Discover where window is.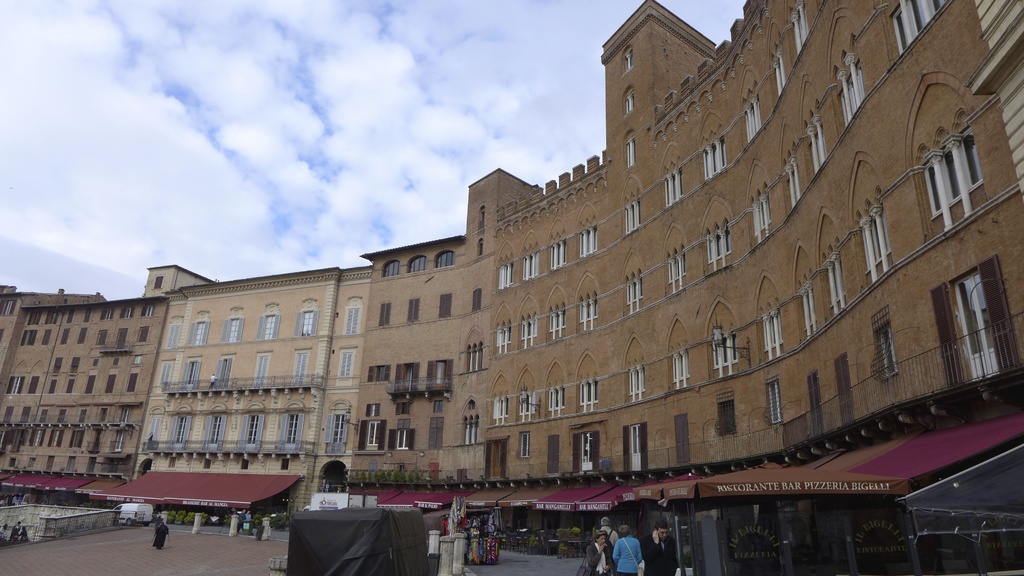
Discovered at 141/305/158/321.
